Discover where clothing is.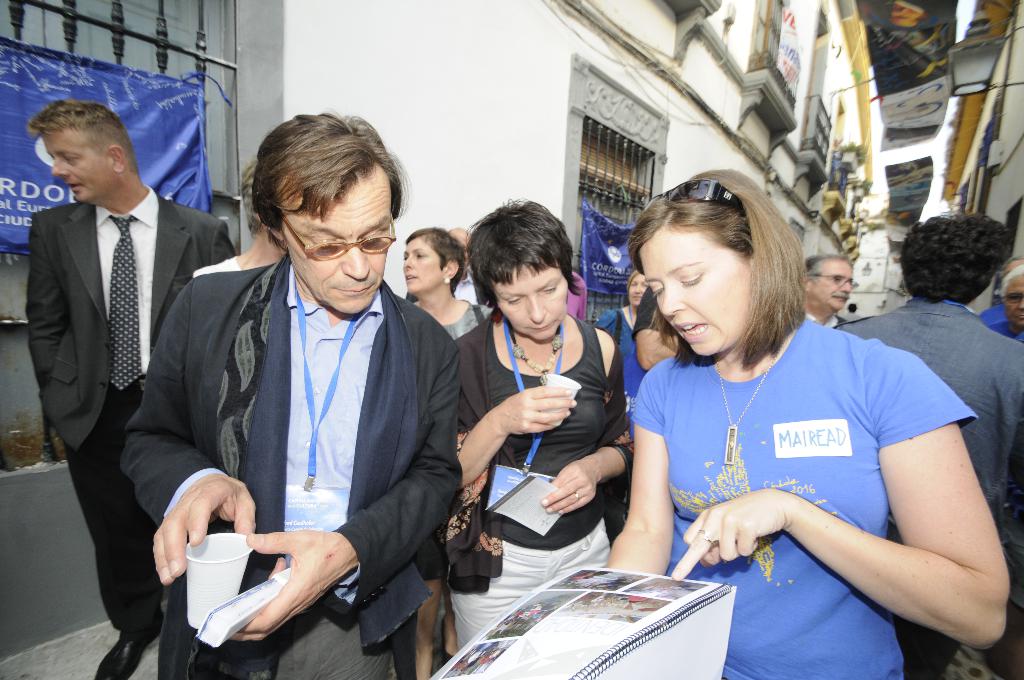
Discovered at (456,315,635,655).
